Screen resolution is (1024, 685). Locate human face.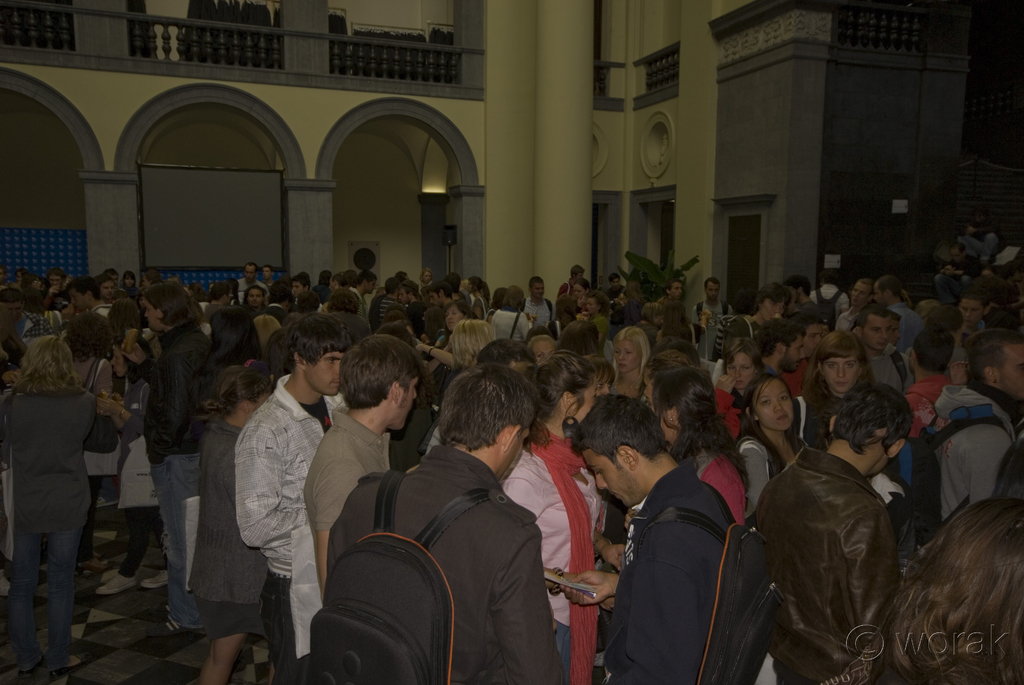
l=291, t=280, r=302, b=297.
